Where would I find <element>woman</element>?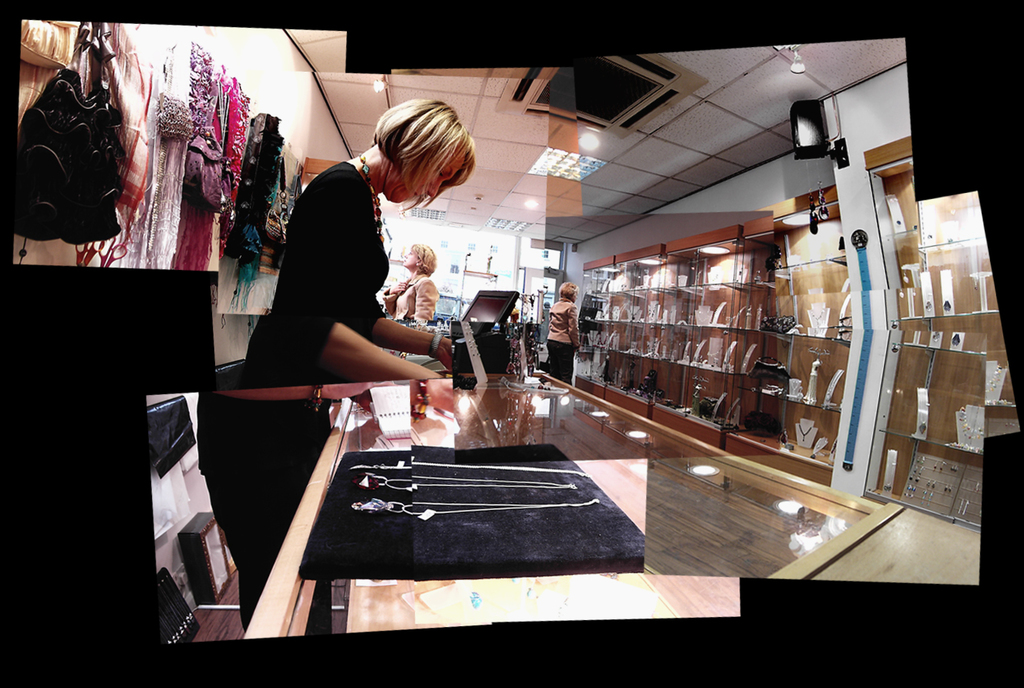
At detection(544, 273, 585, 385).
